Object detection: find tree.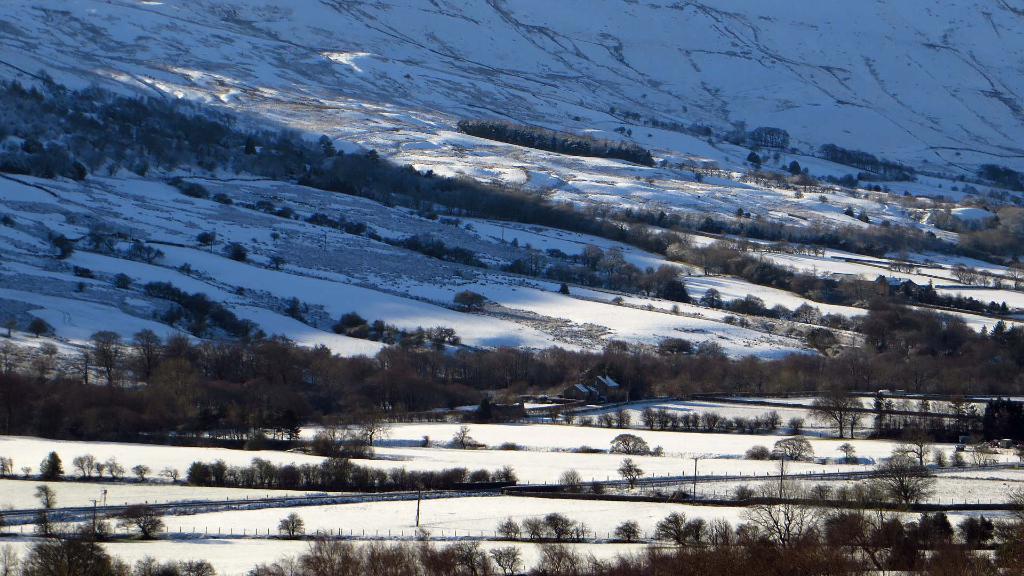
Rect(749, 154, 760, 163).
